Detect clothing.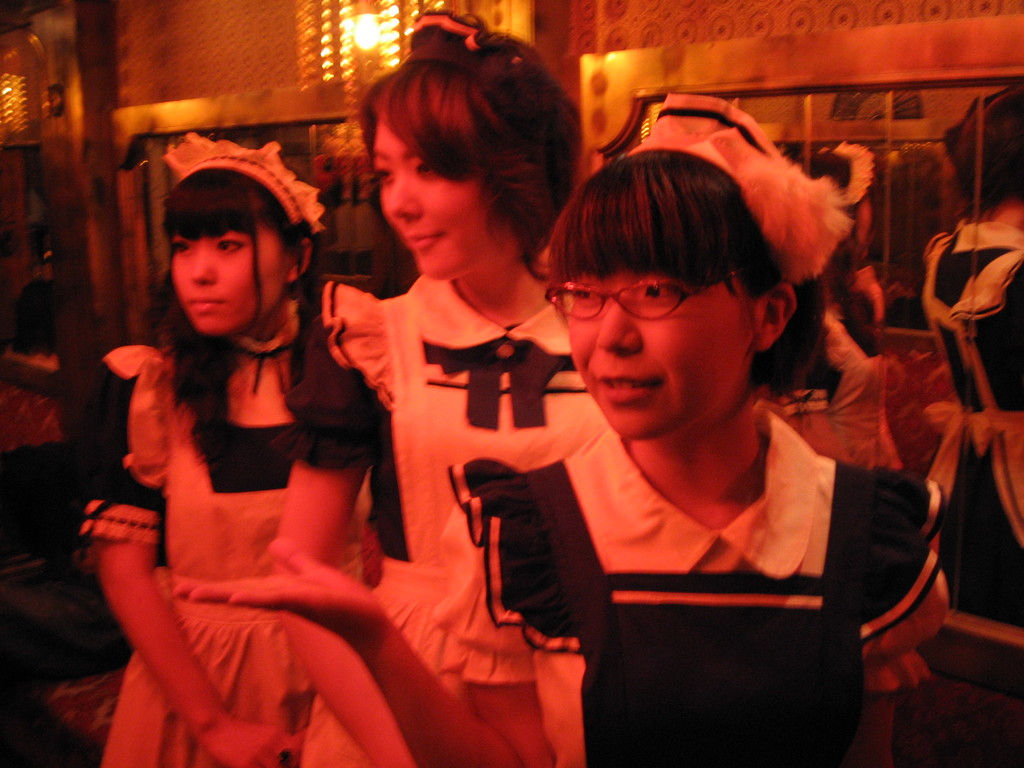
Detected at left=78, top=303, right=385, bottom=767.
